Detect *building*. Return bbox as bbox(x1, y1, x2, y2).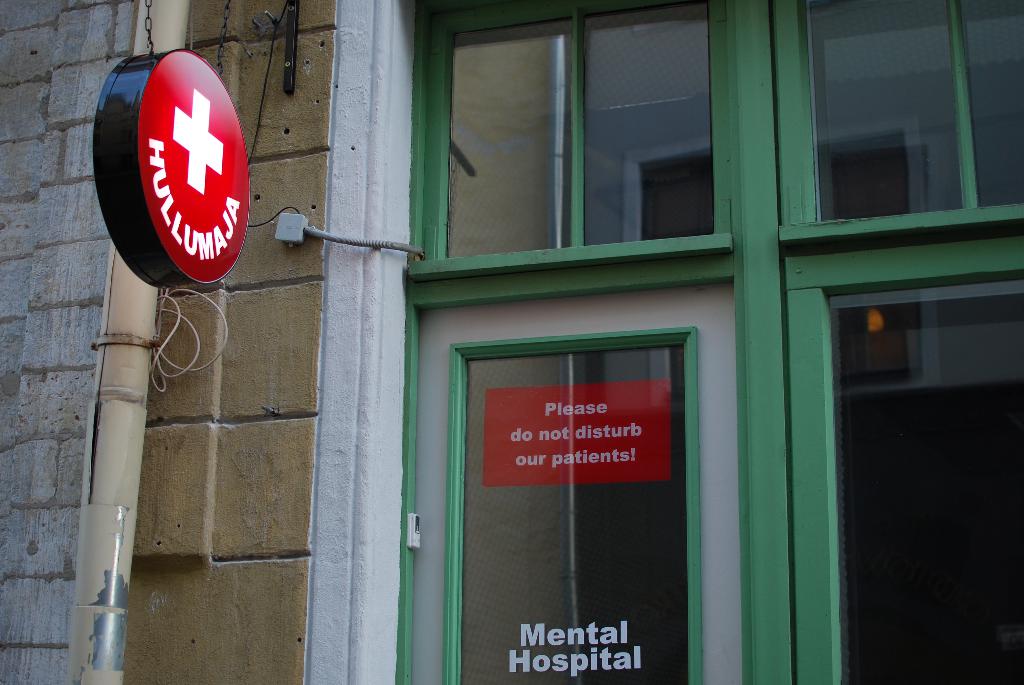
bbox(0, 0, 1023, 684).
